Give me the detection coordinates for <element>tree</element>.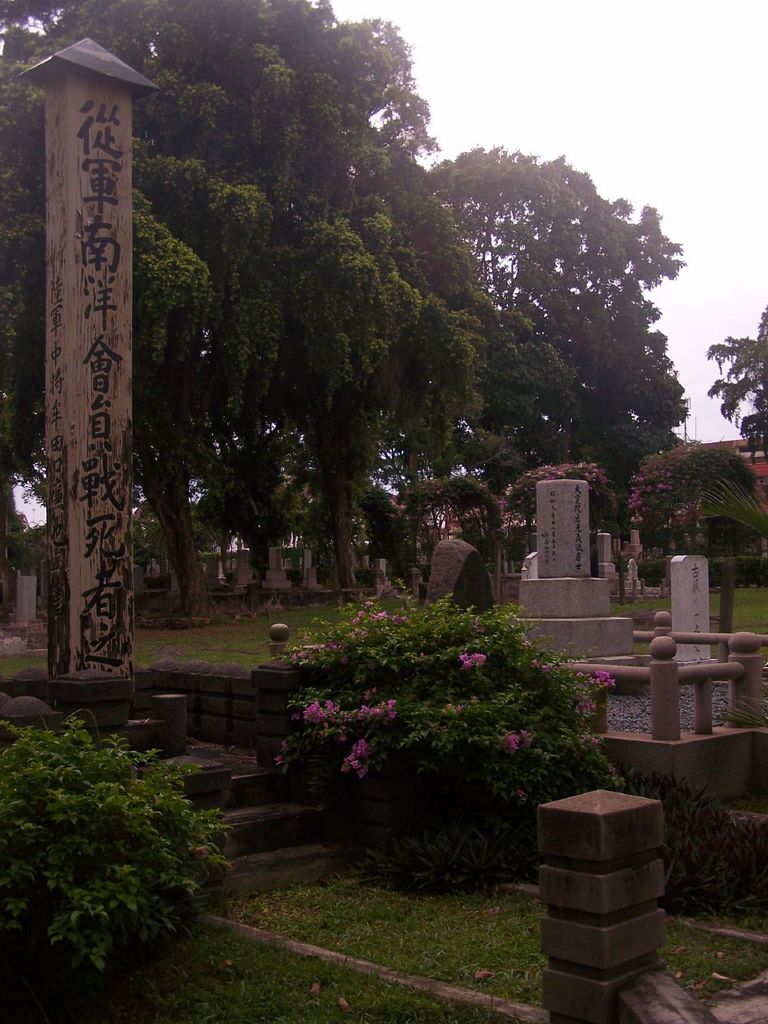
BBox(0, 0, 73, 274).
